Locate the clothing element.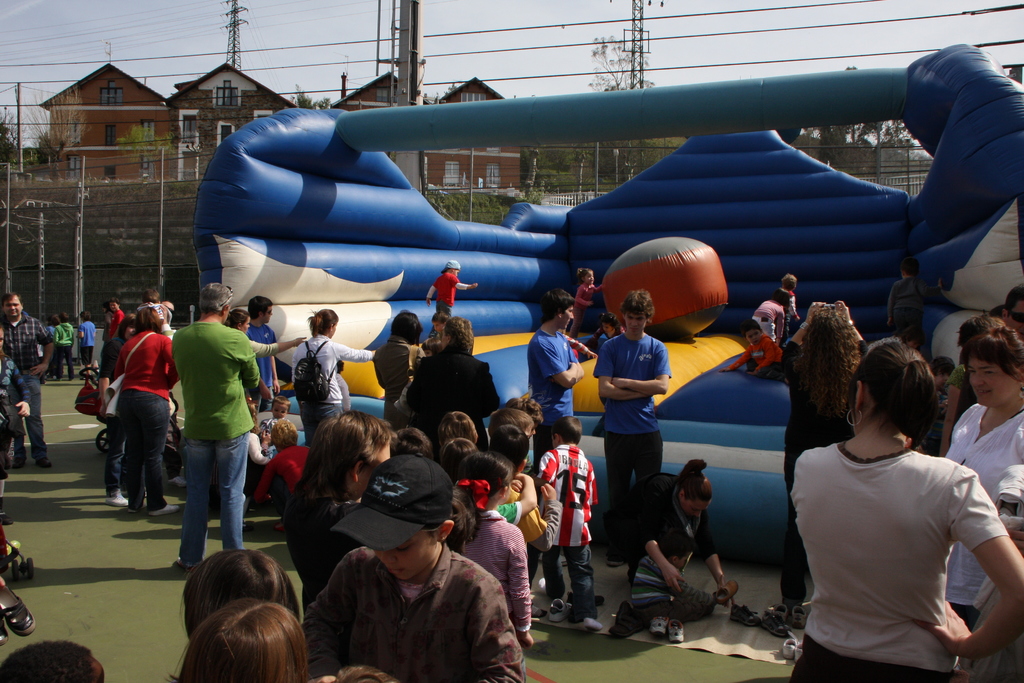
Element bbox: left=532, top=422, right=601, bottom=597.
